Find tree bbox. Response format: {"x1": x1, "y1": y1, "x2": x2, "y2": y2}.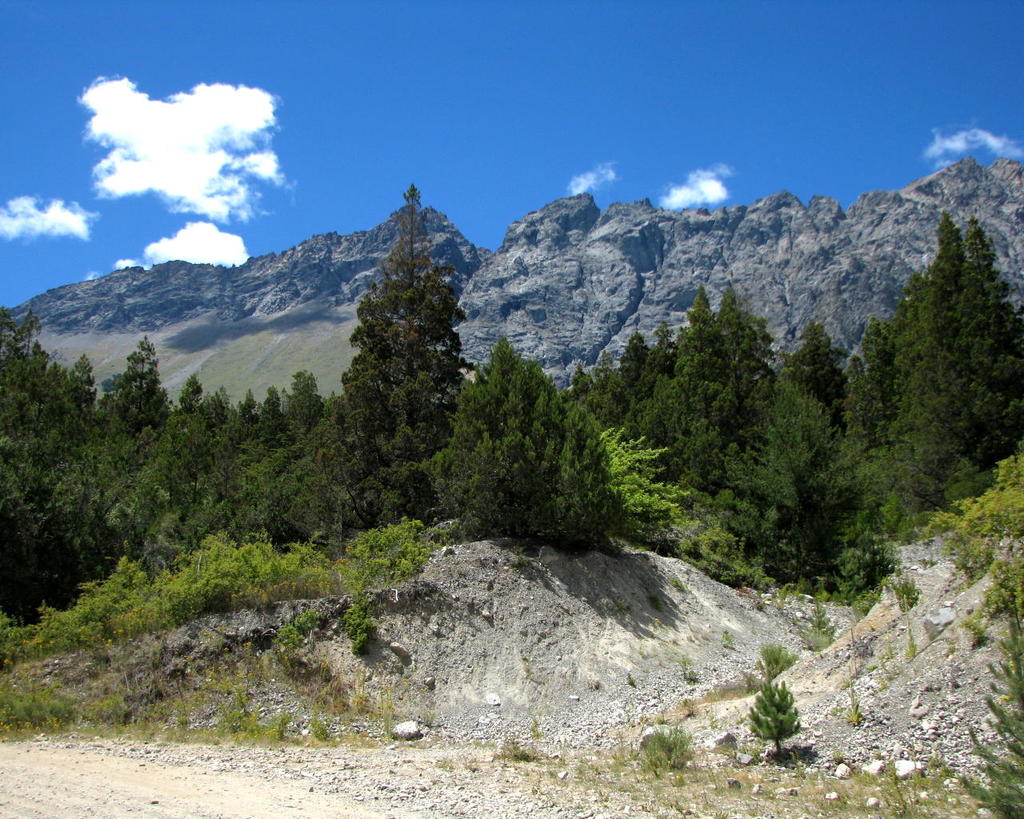
{"x1": 955, "y1": 604, "x2": 1023, "y2": 818}.
